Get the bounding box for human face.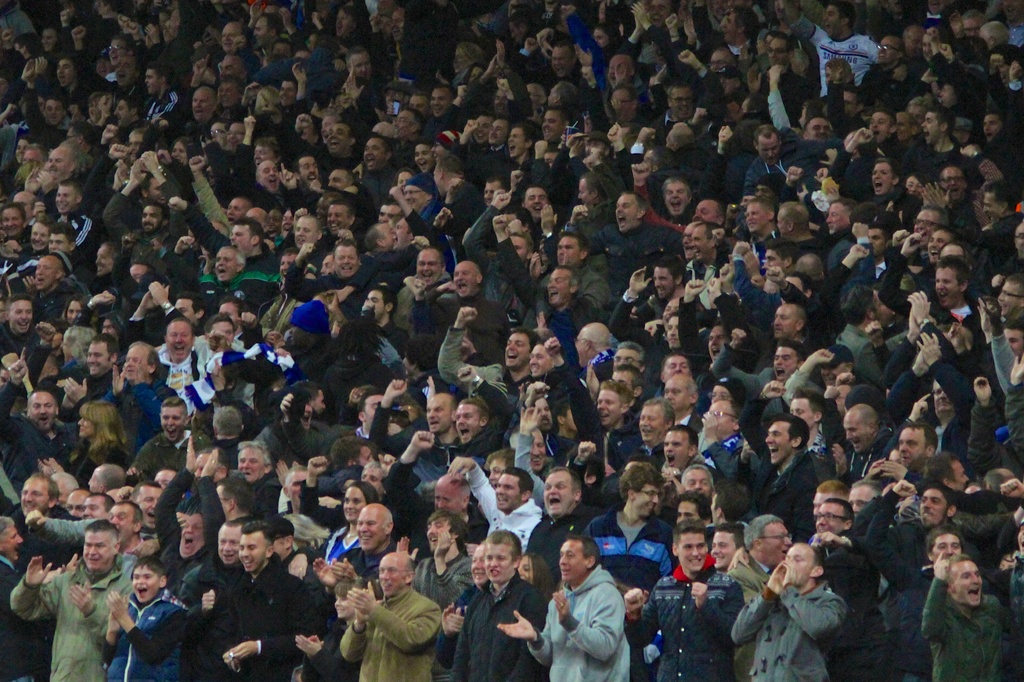
box=[524, 186, 550, 221].
